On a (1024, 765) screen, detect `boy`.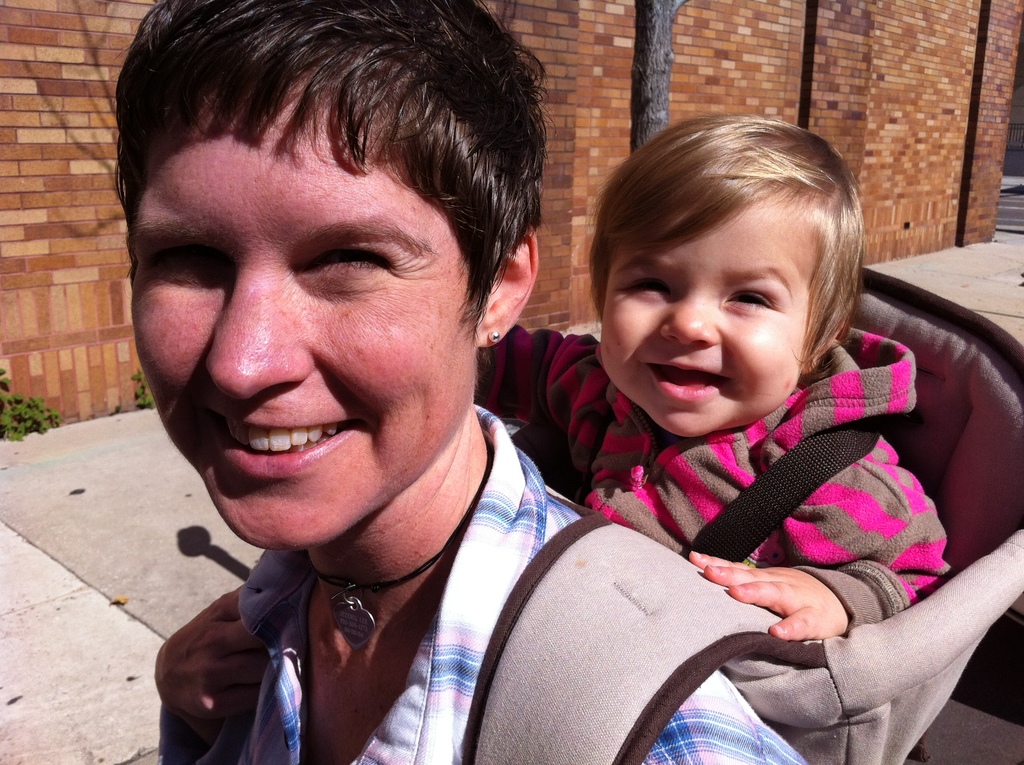
461:110:942:741.
